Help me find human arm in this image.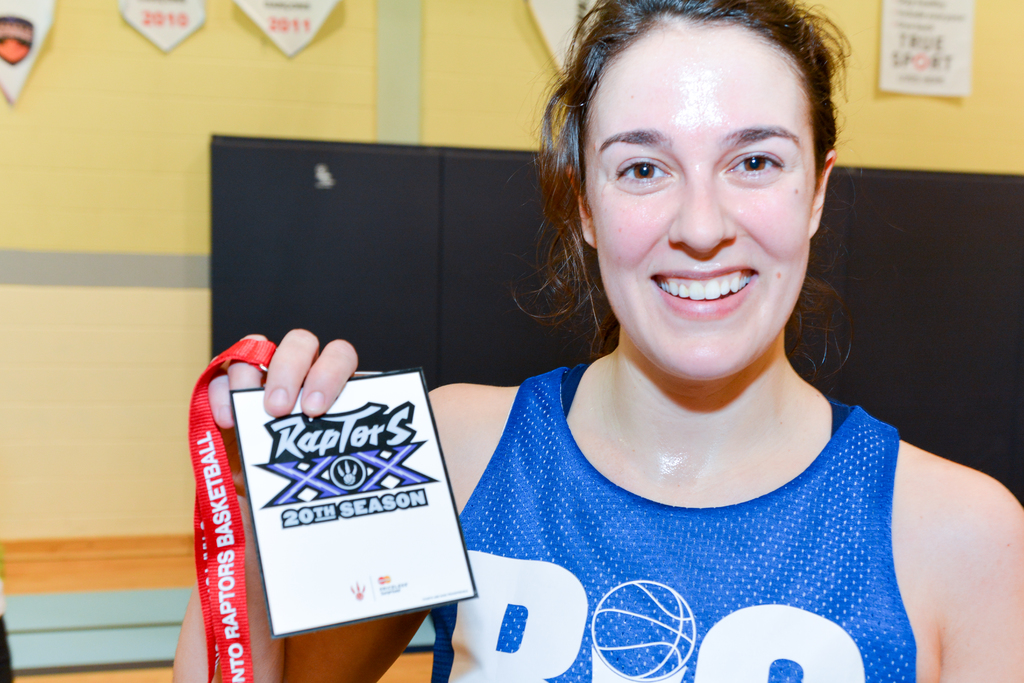
Found it: 166 318 480 682.
